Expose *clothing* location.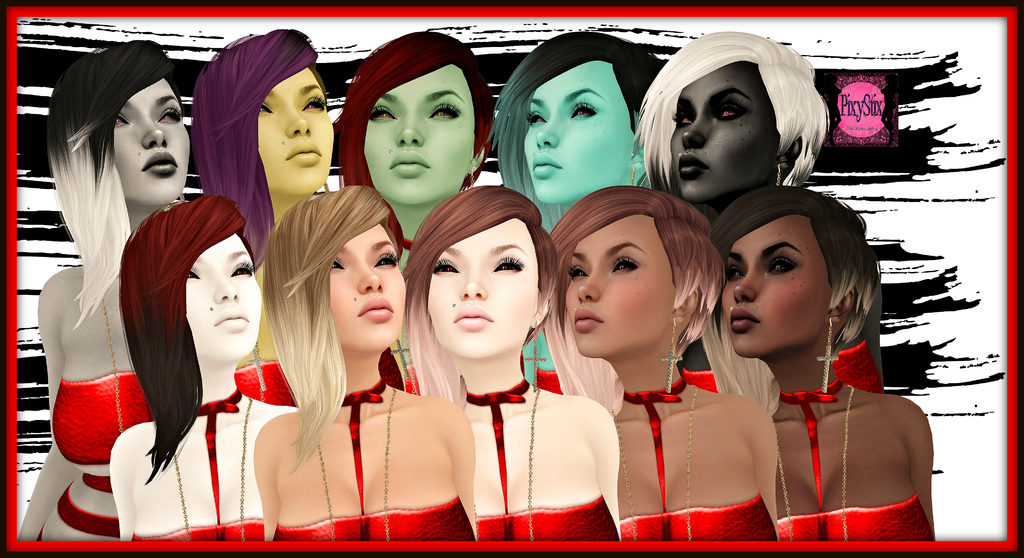
Exposed at <region>261, 378, 467, 545</region>.
